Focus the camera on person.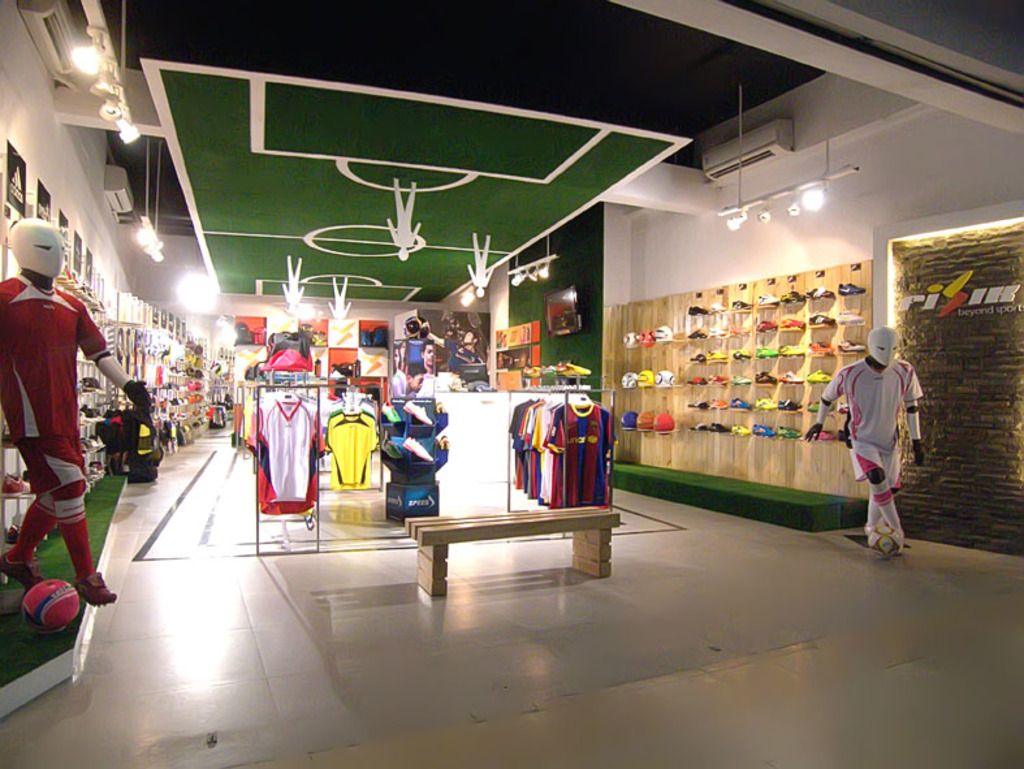
Focus region: <bbox>0, 213, 156, 613</bbox>.
